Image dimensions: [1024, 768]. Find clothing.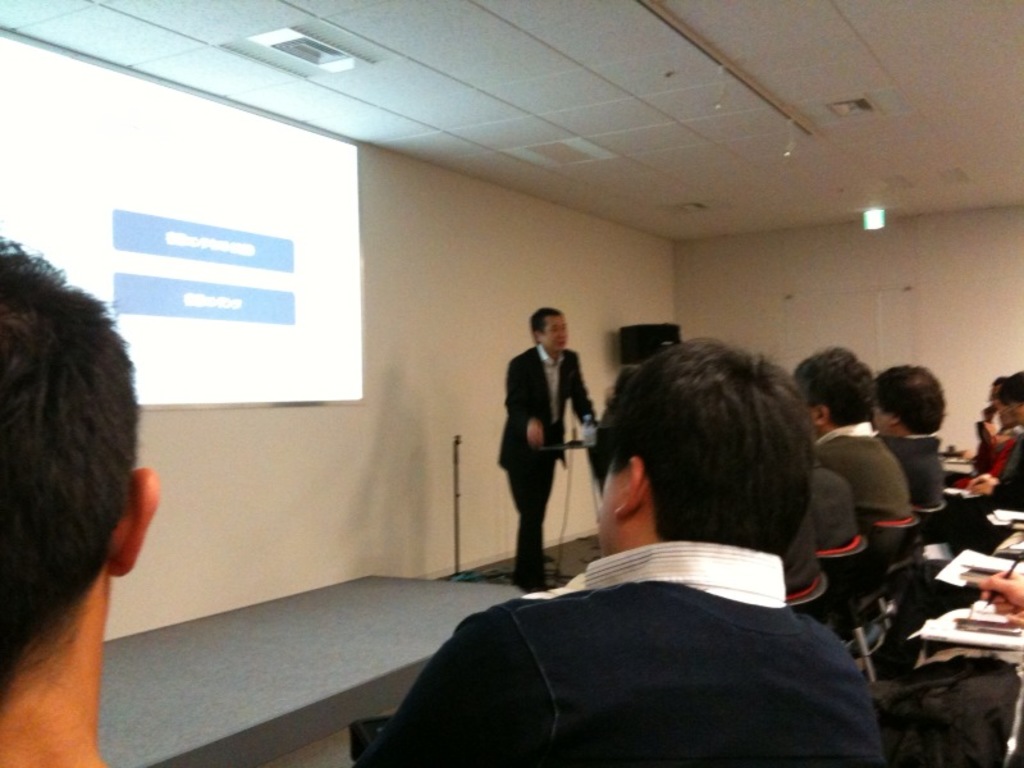
[485,348,591,566].
